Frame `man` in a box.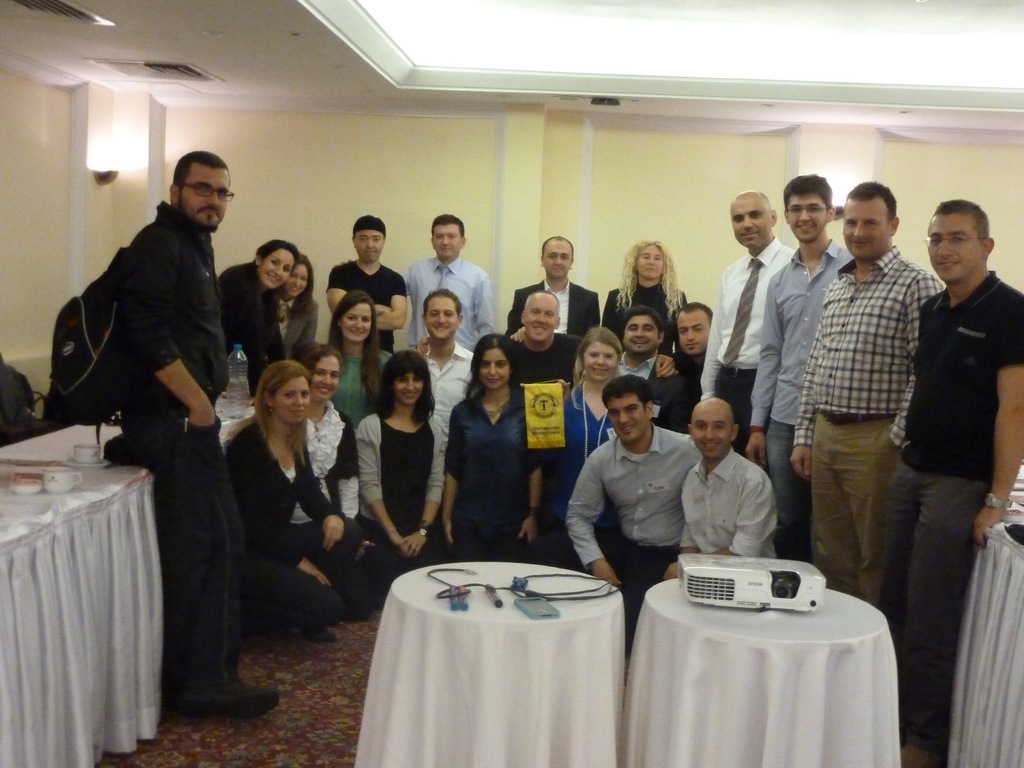
(x1=326, y1=217, x2=410, y2=360).
